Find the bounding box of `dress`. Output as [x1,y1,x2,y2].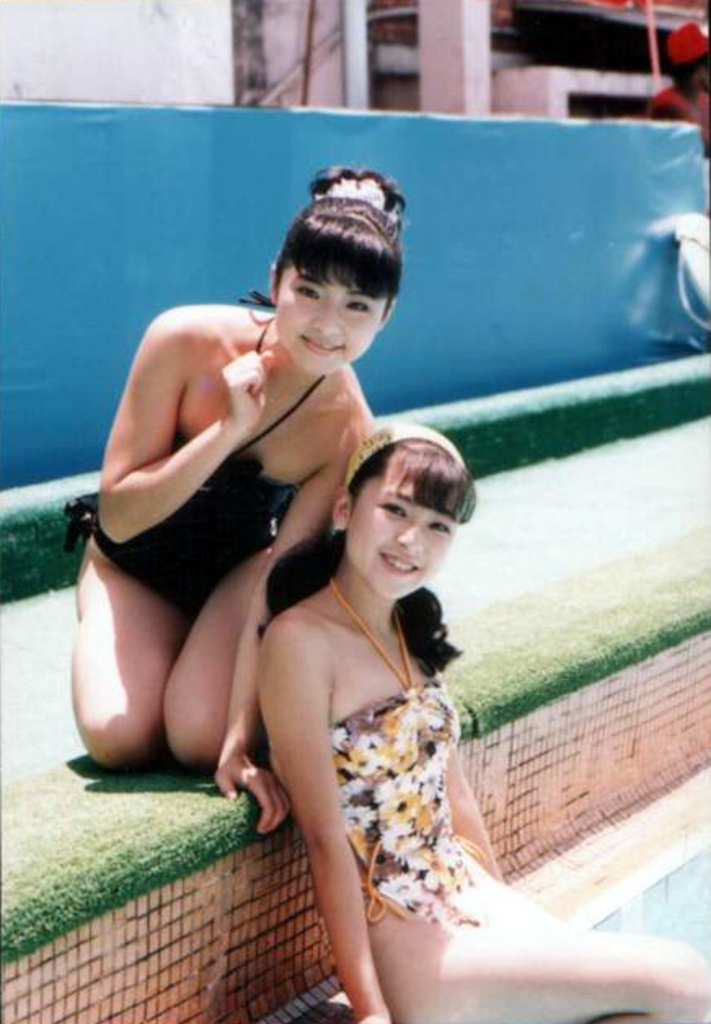
[264,572,481,923].
